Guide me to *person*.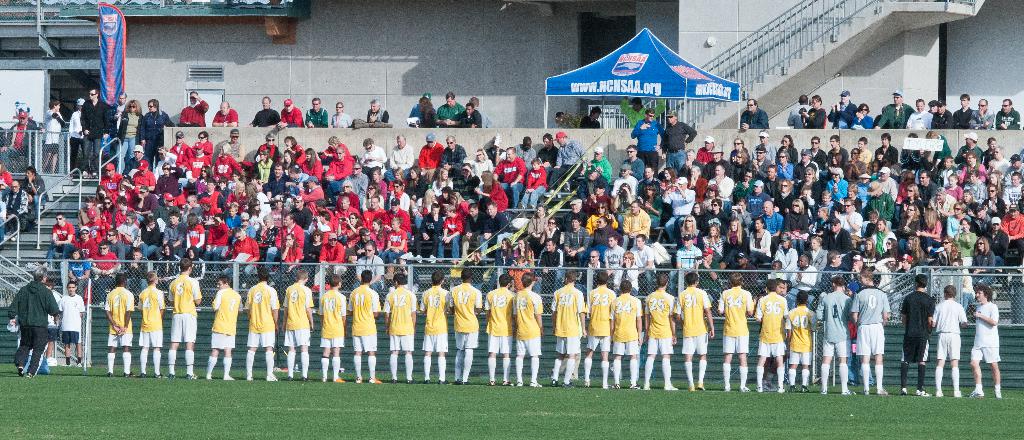
Guidance: x1=180, y1=214, x2=209, y2=260.
